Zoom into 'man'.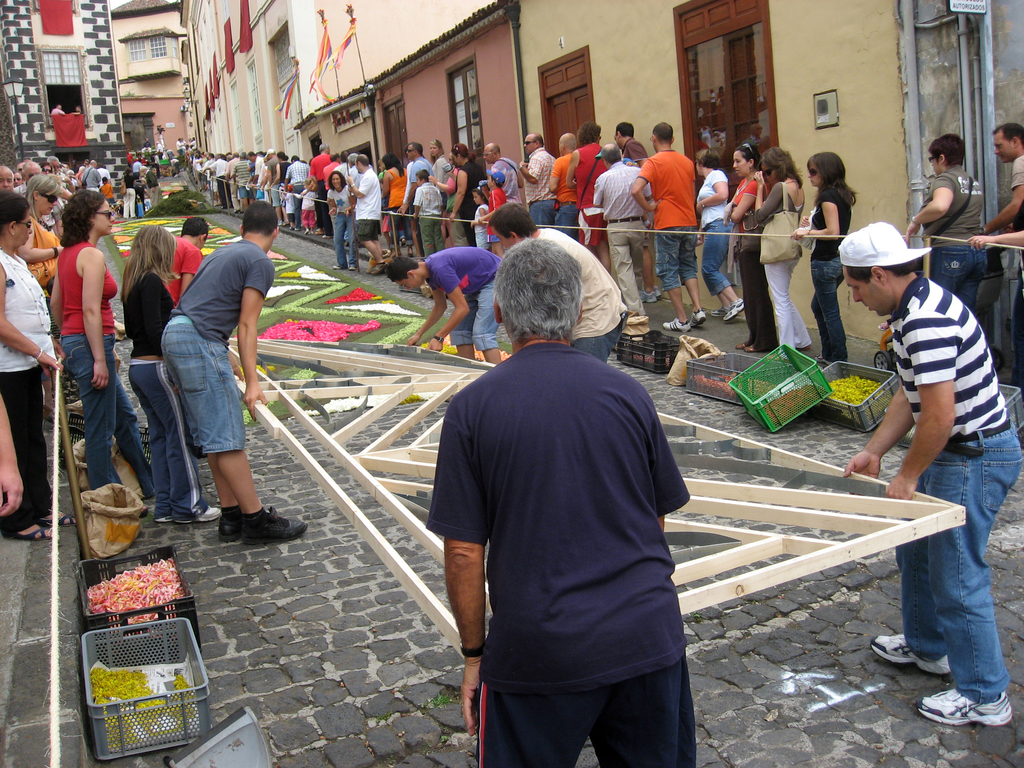
Zoom target: Rect(345, 152, 371, 186).
